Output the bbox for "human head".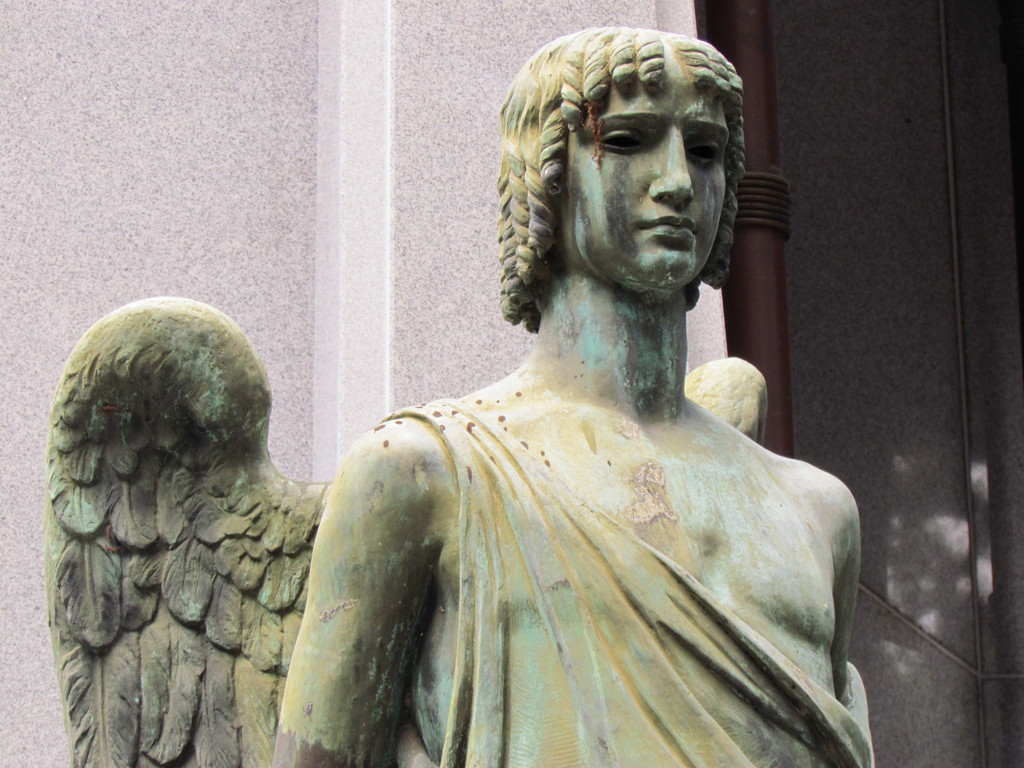
{"left": 490, "top": 22, "right": 749, "bottom": 302}.
